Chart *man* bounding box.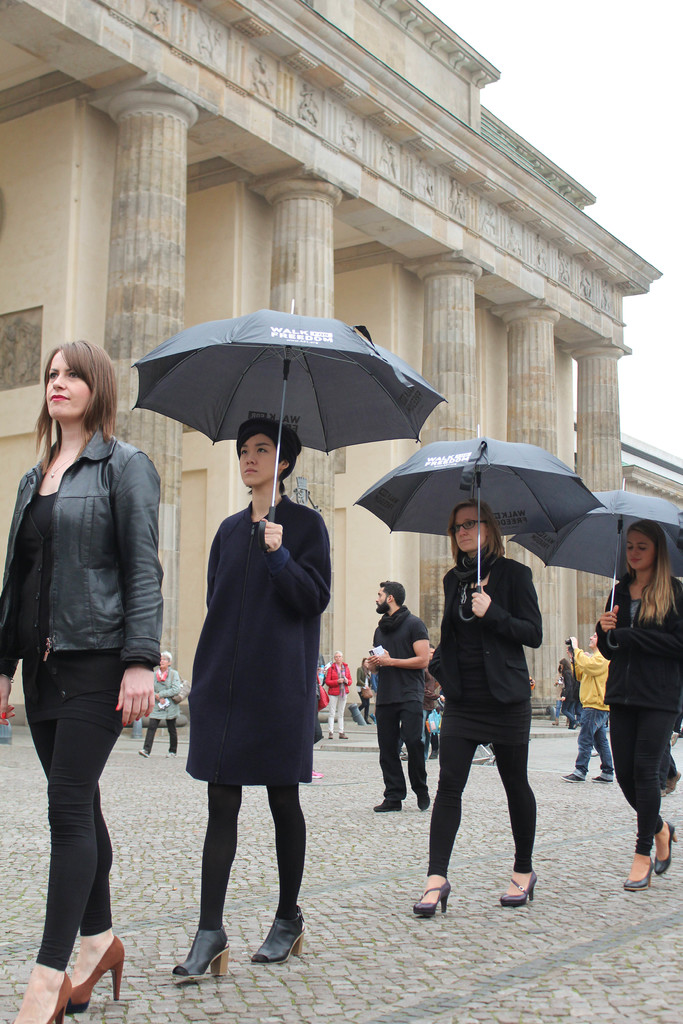
Charted: locate(364, 574, 429, 807).
